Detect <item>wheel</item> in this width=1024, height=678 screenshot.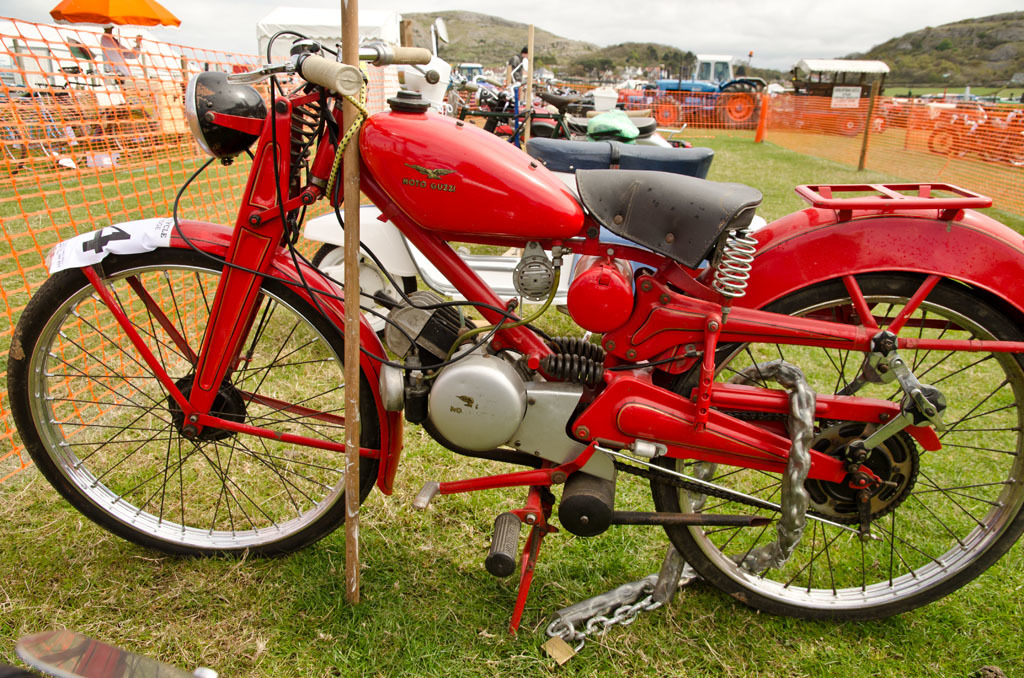
Detection: locate(0, 118, 22, 183).
